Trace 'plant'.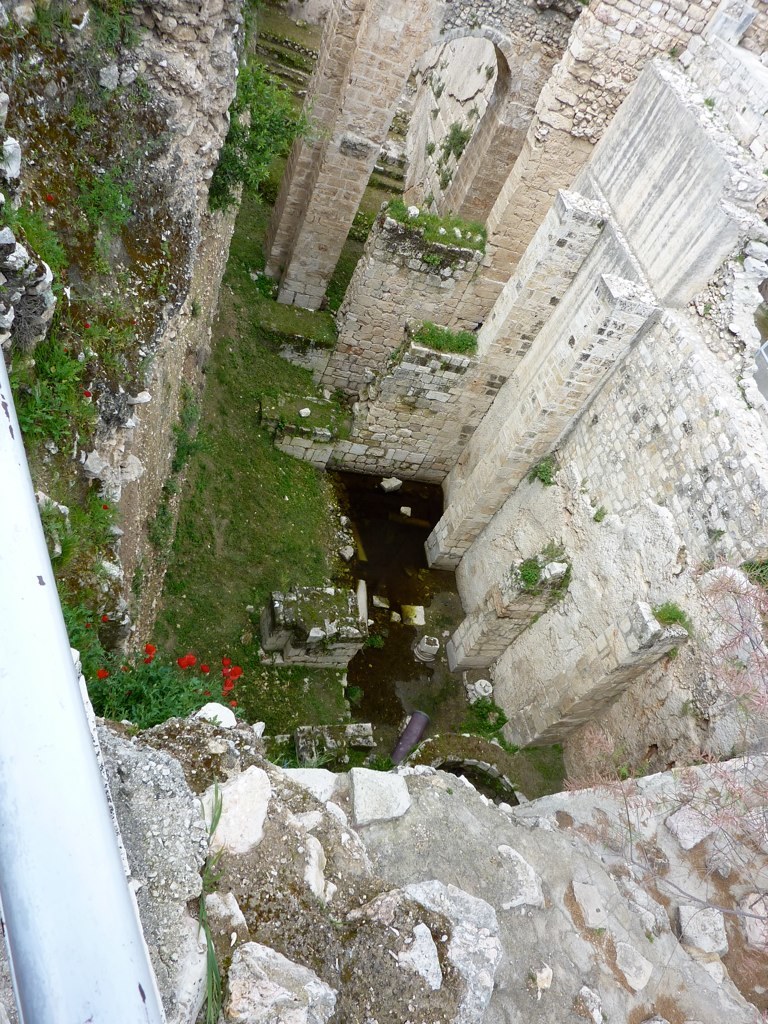
Traced to pyautogui.locateOnScreen(424, 59, 449, 103).
